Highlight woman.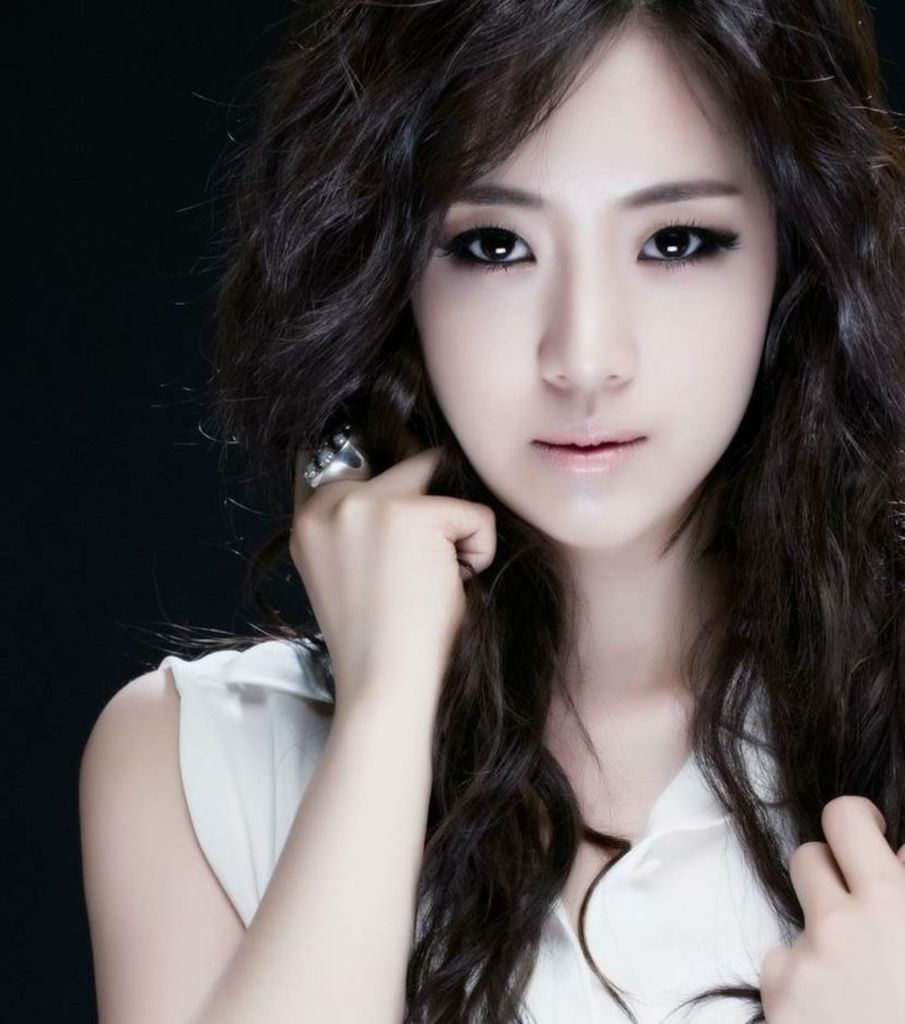
Highlighted region: rect(76, 0, 904, 1023).
